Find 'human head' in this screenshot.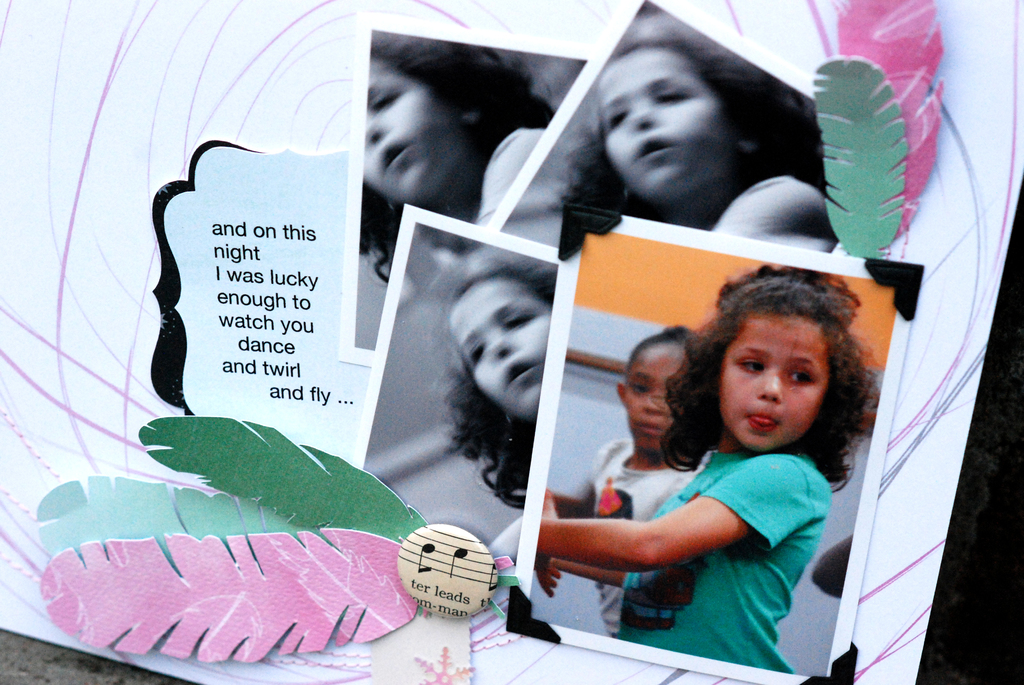
The bounding box for 'human head' is bbox(617, 328, 698, 457).
